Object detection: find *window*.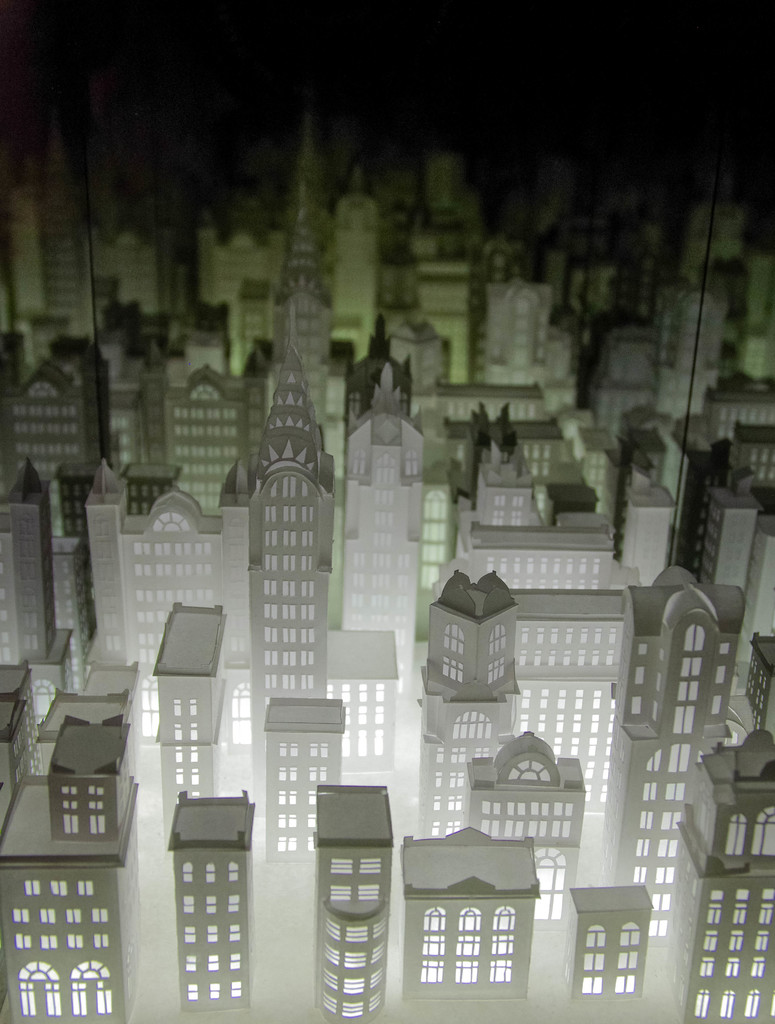
{"left": 553, "top": 819, "right": 571, "bottom": 835}.
